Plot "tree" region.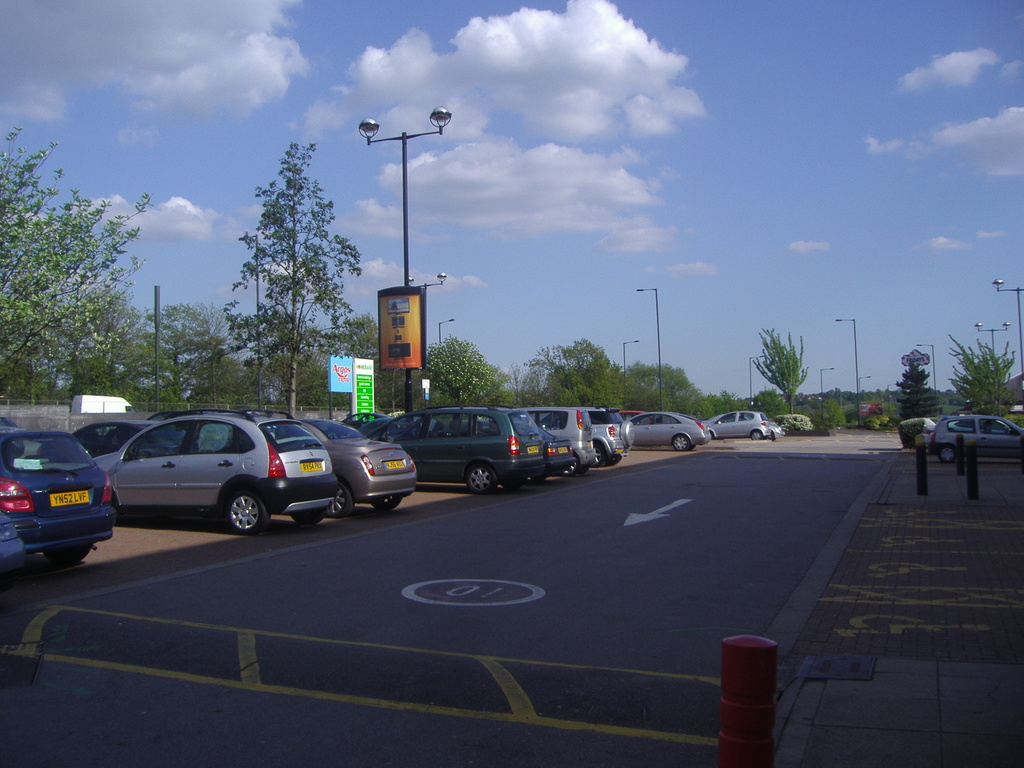
Plotted at crop(522, 335, 623, 413).
